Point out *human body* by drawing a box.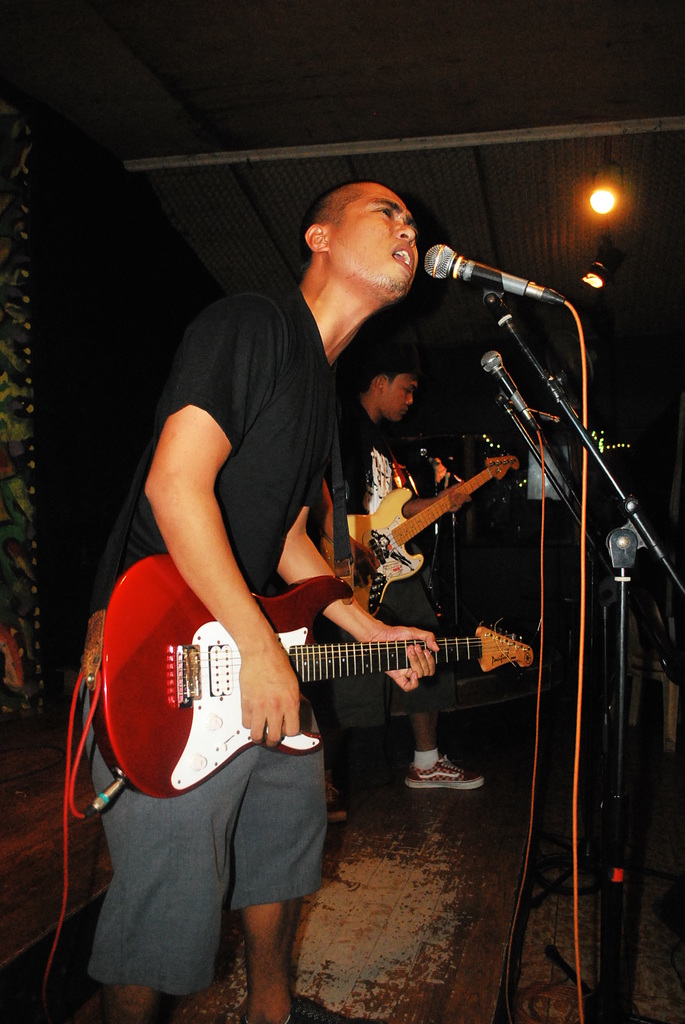
122 203 437 980.
